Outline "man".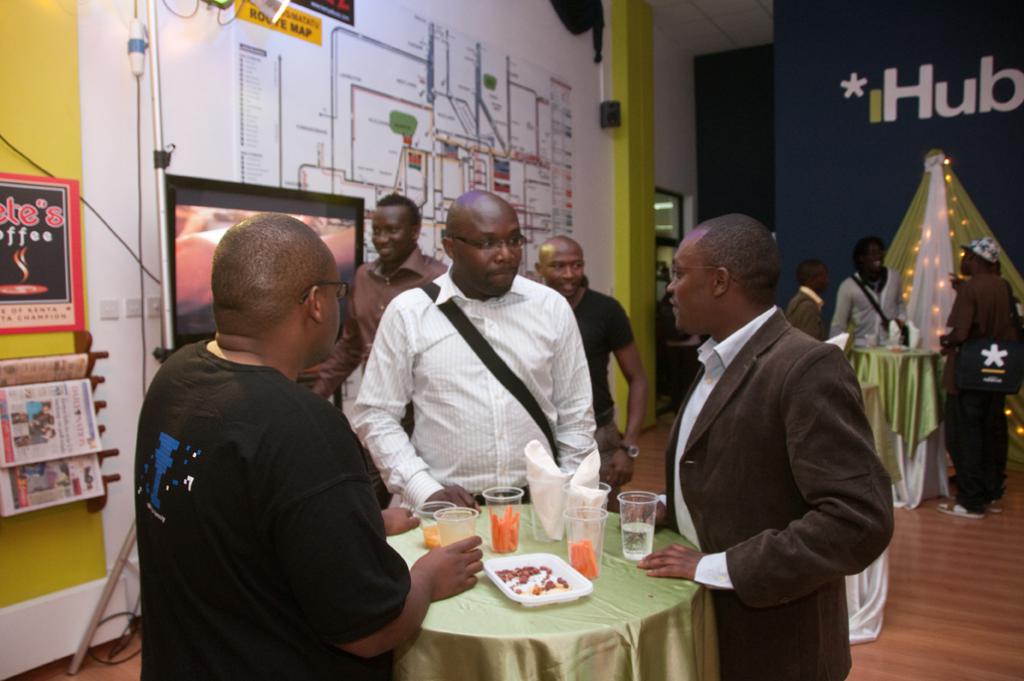
Outline: locate(787, 262, 832, 353).
